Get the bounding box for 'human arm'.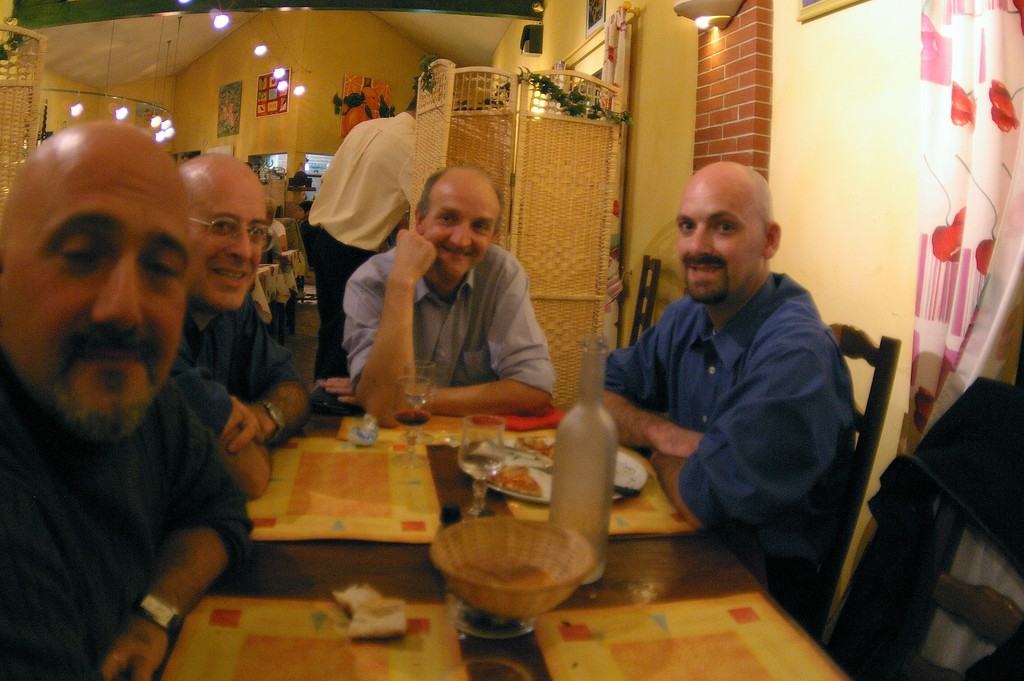
(left=202, top=357, right=274, bottom=494).
